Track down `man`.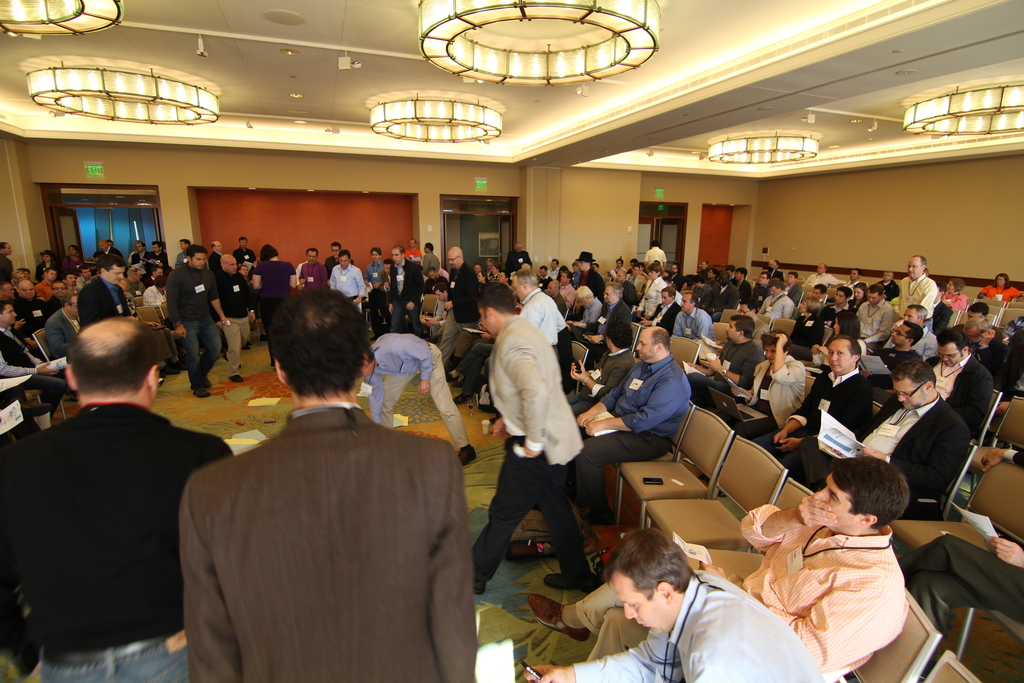
Tracked to [575, 325, 701, 530].
